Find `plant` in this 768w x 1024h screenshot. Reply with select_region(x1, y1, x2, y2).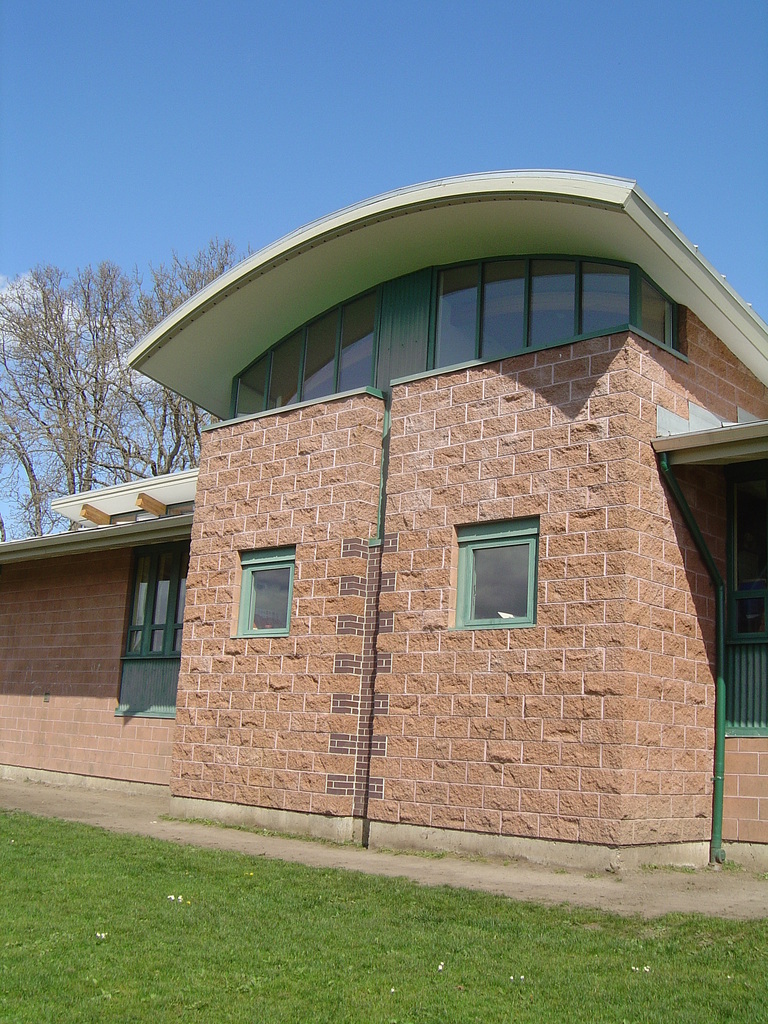
select_region(703, 847, 754, 874).
